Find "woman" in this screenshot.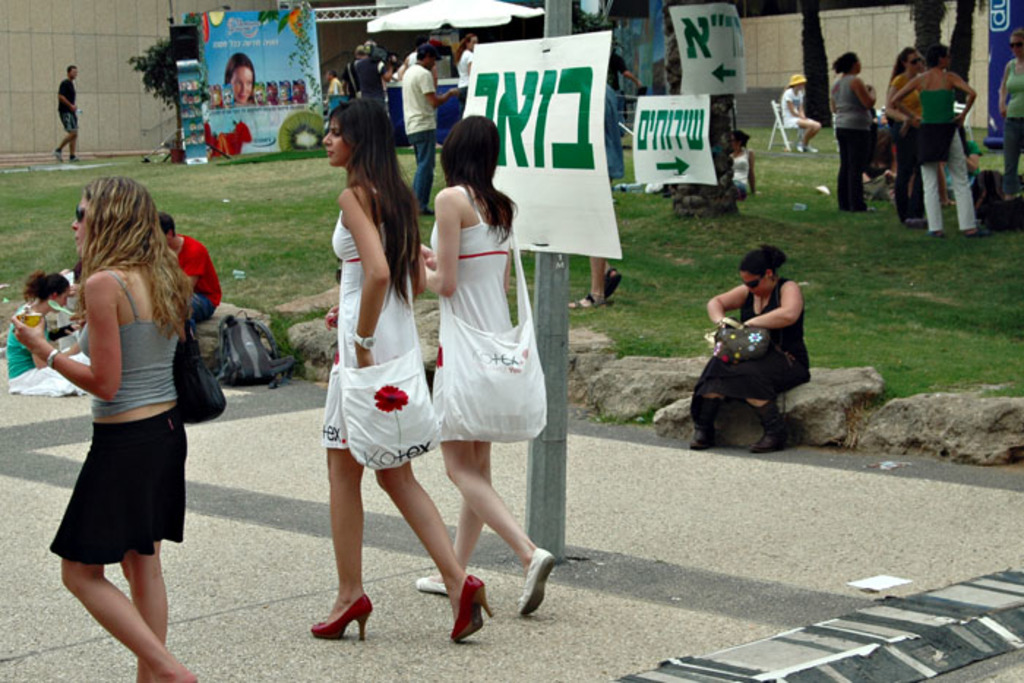
The bounding box for "woman" is rect(446, 35, 486, 99).
